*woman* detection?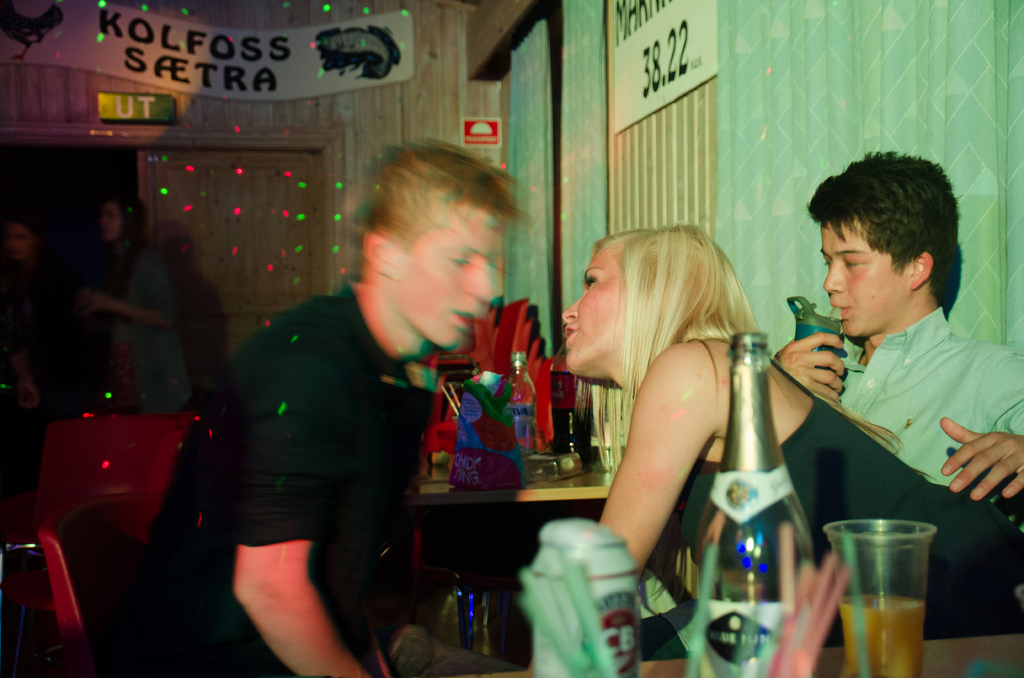
77,184,211,435
